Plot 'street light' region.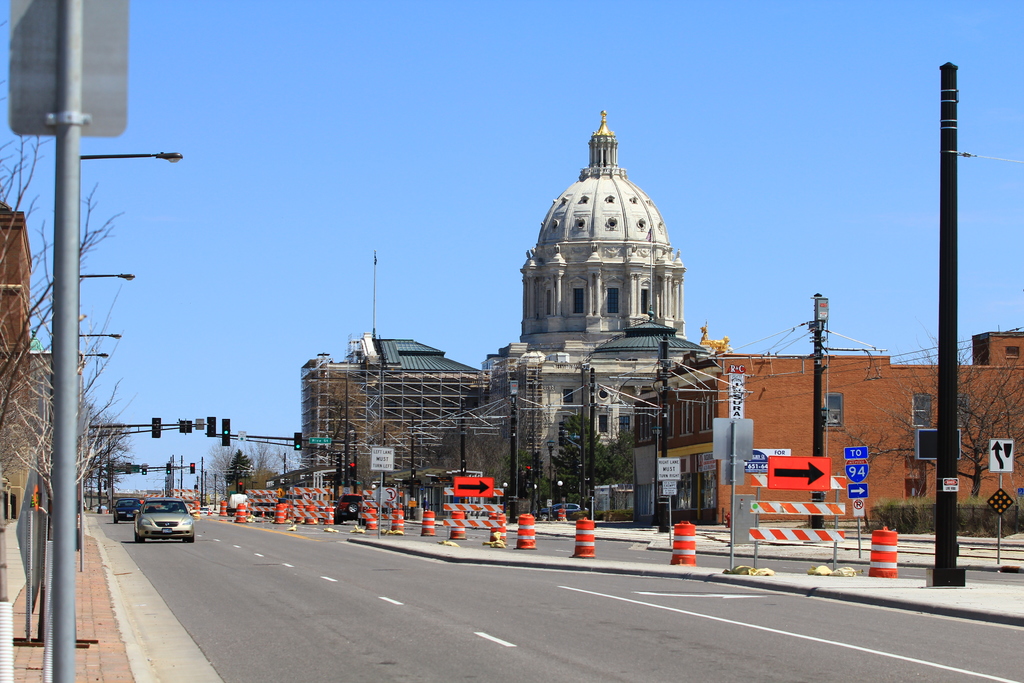
Plotted at x1=74 y1=269 x2=134 y2=281.
